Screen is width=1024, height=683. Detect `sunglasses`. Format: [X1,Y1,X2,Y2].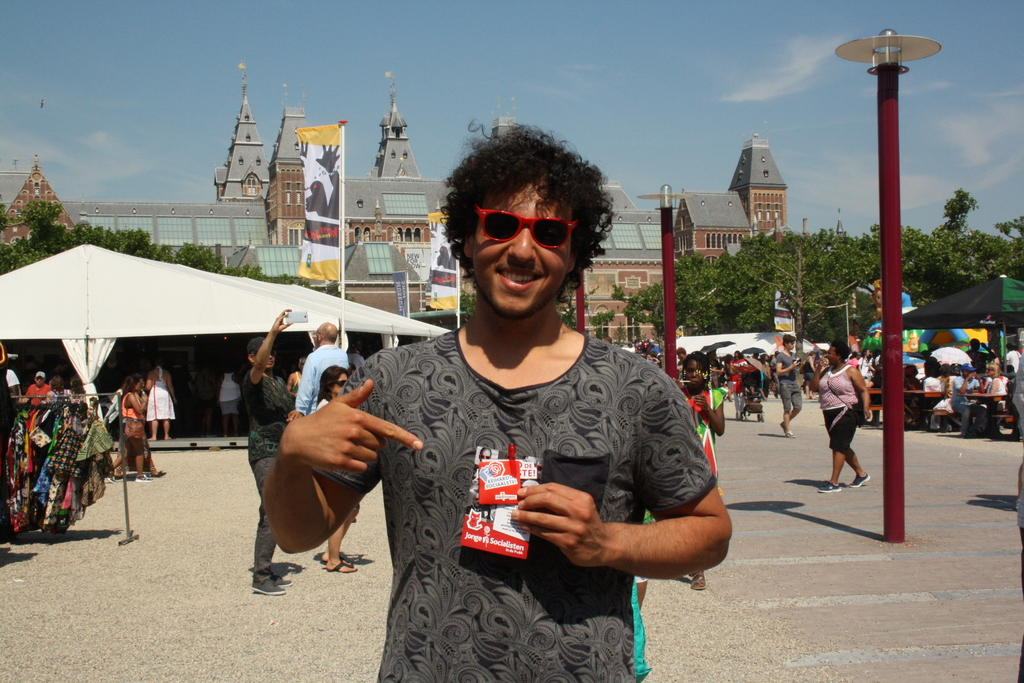
[475,210,580,248].
